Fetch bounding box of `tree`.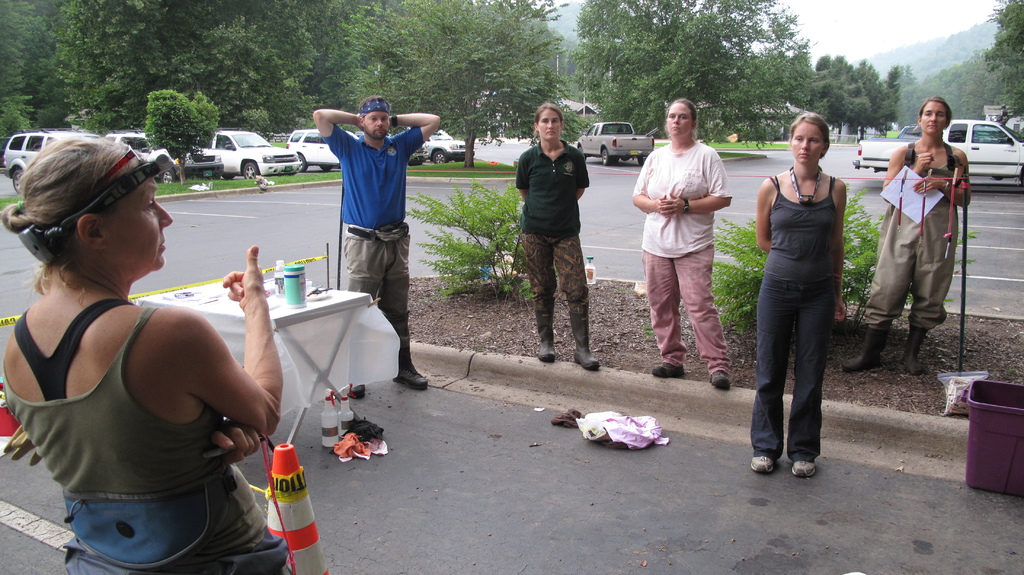
Bbox: 766:42:899:132.
